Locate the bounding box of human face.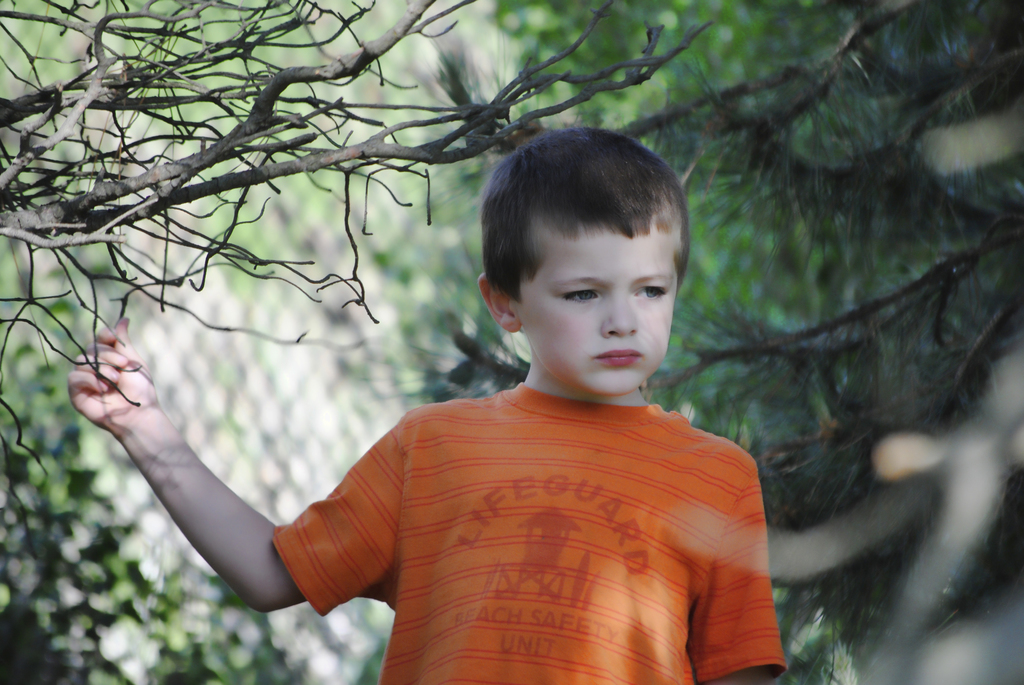
Bounding box: <box>522,206,684,395</box>.
